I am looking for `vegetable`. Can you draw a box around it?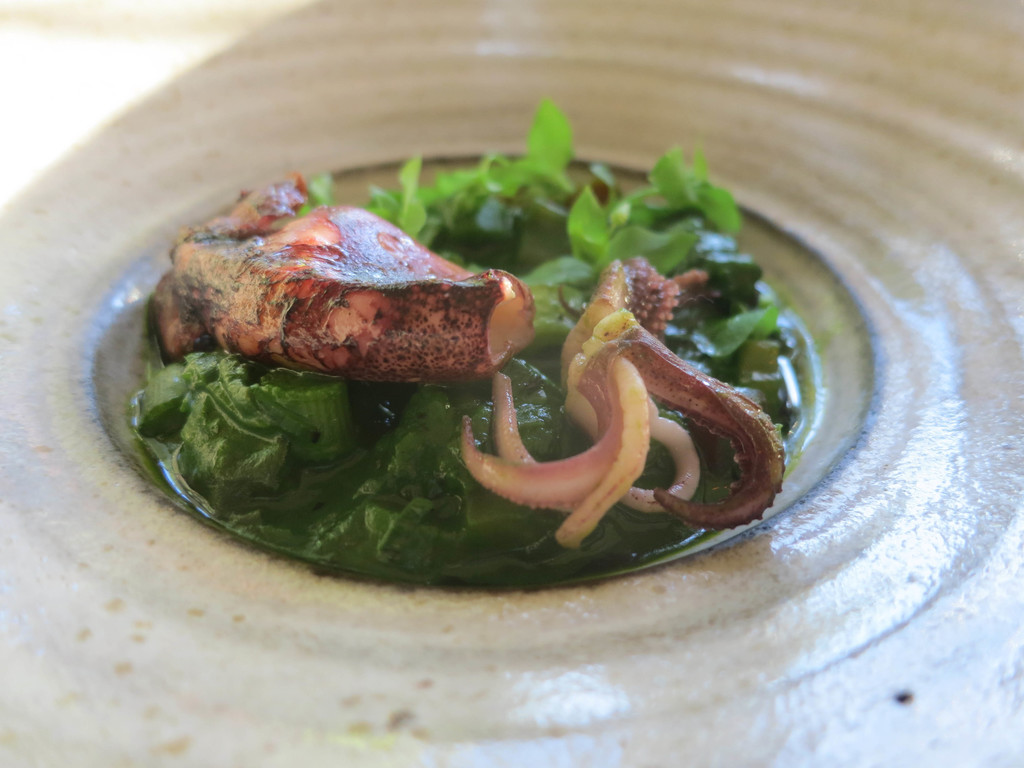
Sure, the bounding box is rect(148, 169, 539, 374).
